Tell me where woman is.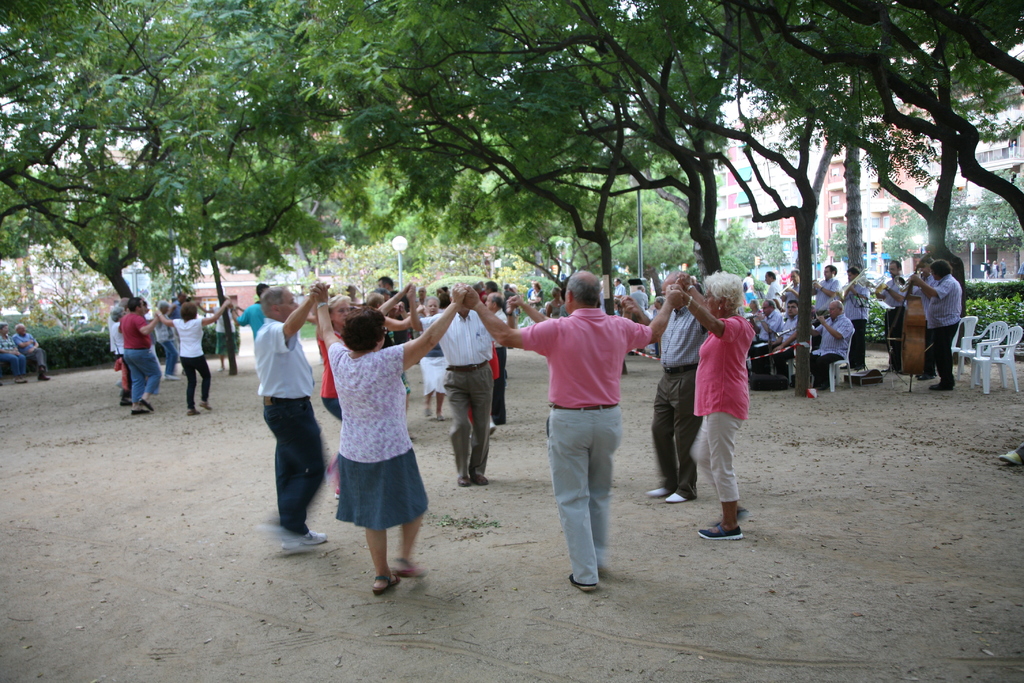
woman is at pyautogui.locateOnScreen(411, 294, 452, 419).
